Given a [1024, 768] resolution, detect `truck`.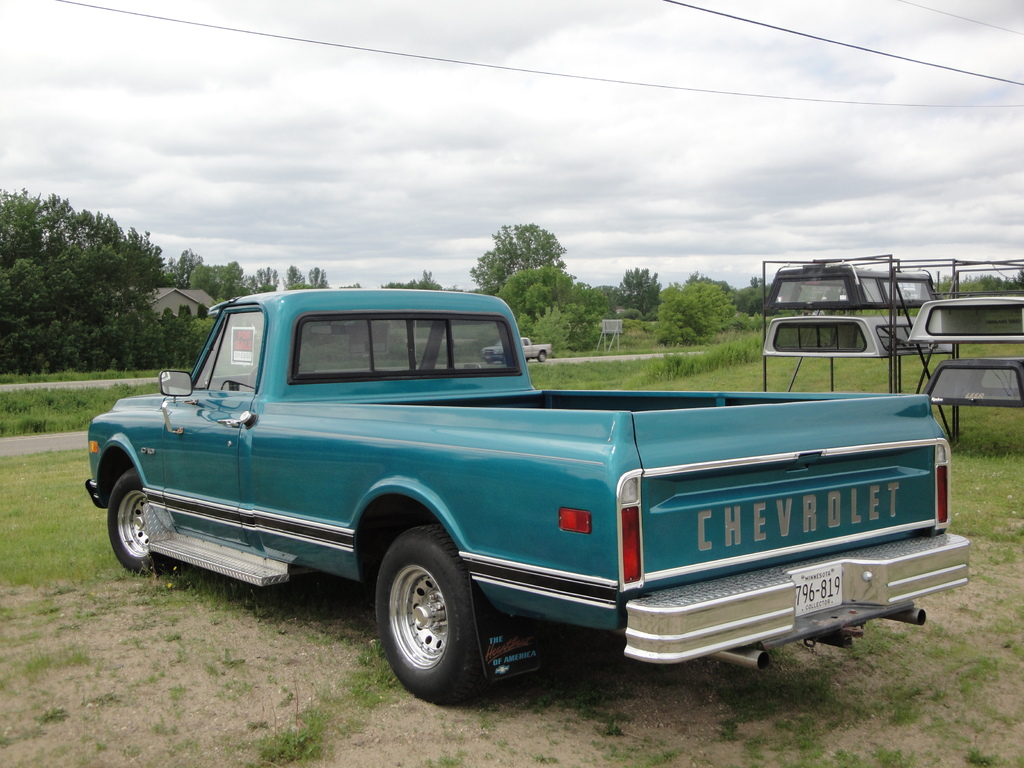
<region>87, 284, 975, 711</region>.
